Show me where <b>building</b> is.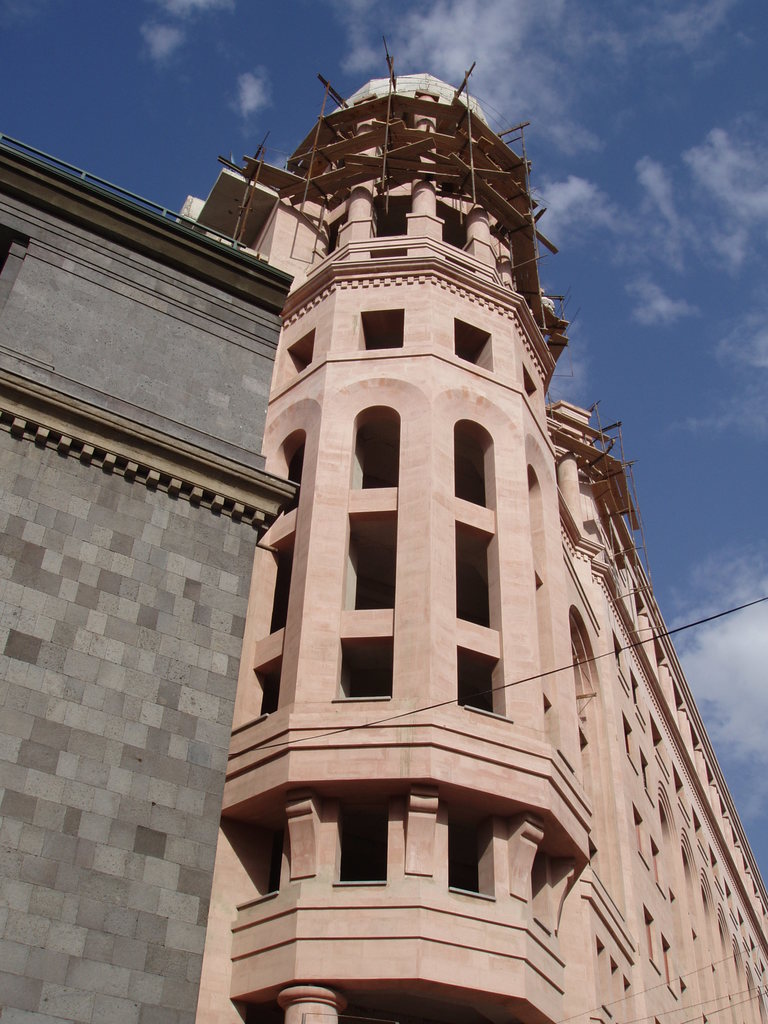
<b>building</b> is at (left=161, top=73, right=767, bottom=1023).
